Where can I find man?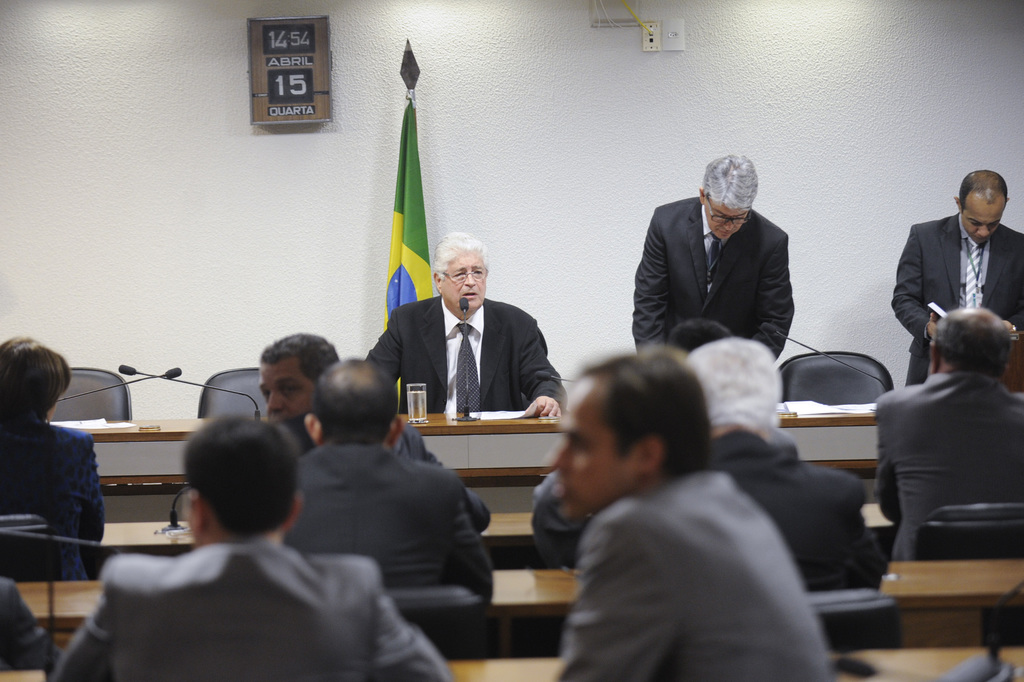
You can find it at [x1=882, y1=305, x2=1023, y2=560].
